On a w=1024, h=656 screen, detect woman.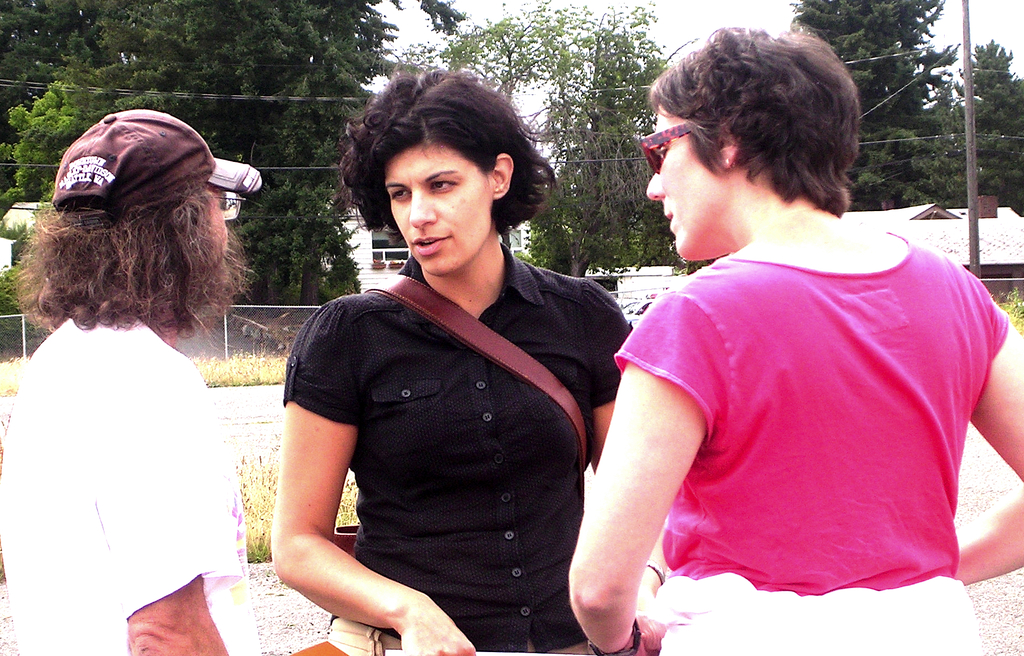
(0, 104, 263, 655).
